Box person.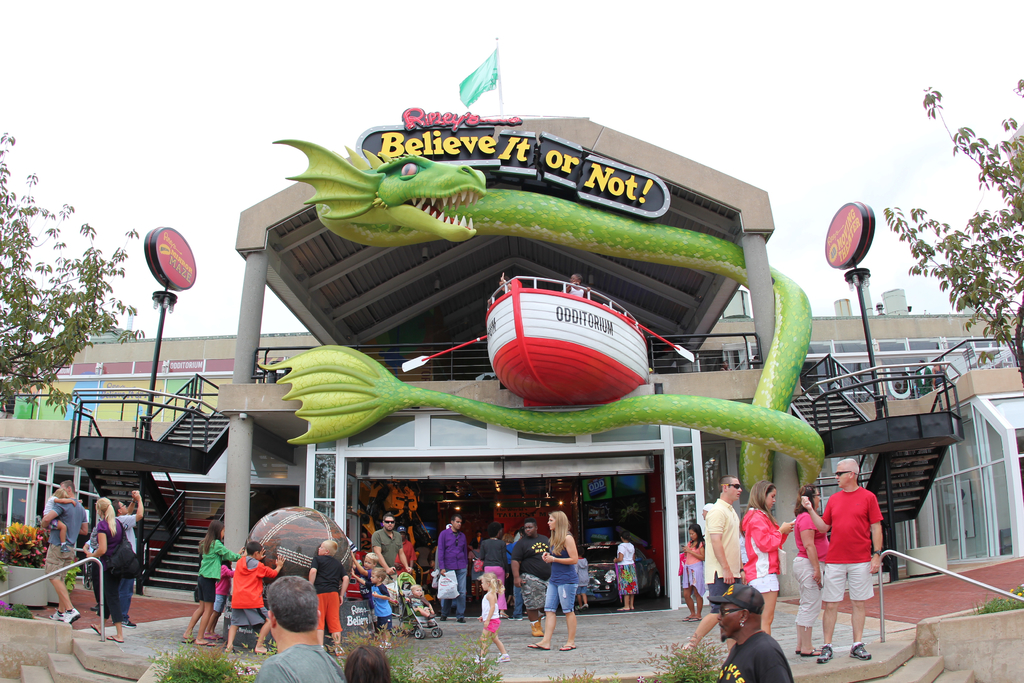
{"x1": 430, "y1": 521, "x2": 450, "y2": 595}.
